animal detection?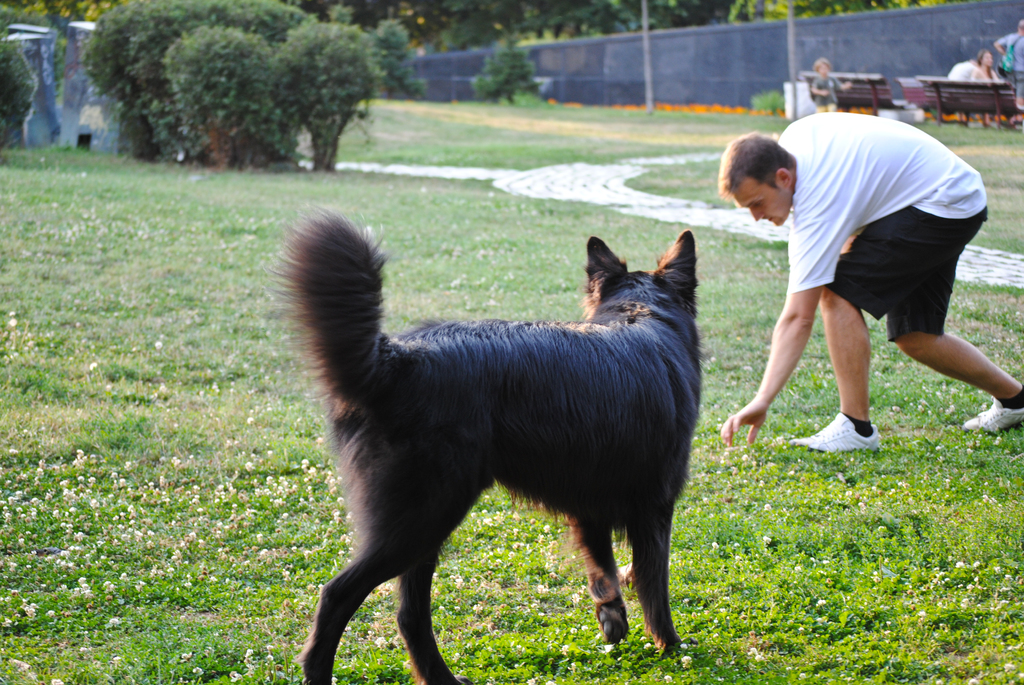
Rect(273, 205, 708, 681)
